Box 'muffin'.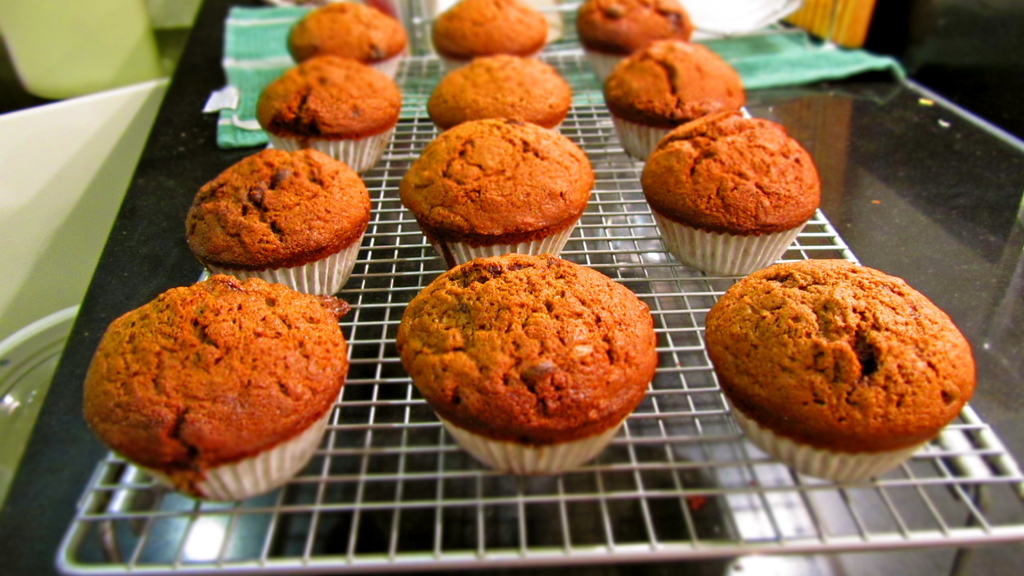
<bbox>180, 146, 370, 300</bbox>.
